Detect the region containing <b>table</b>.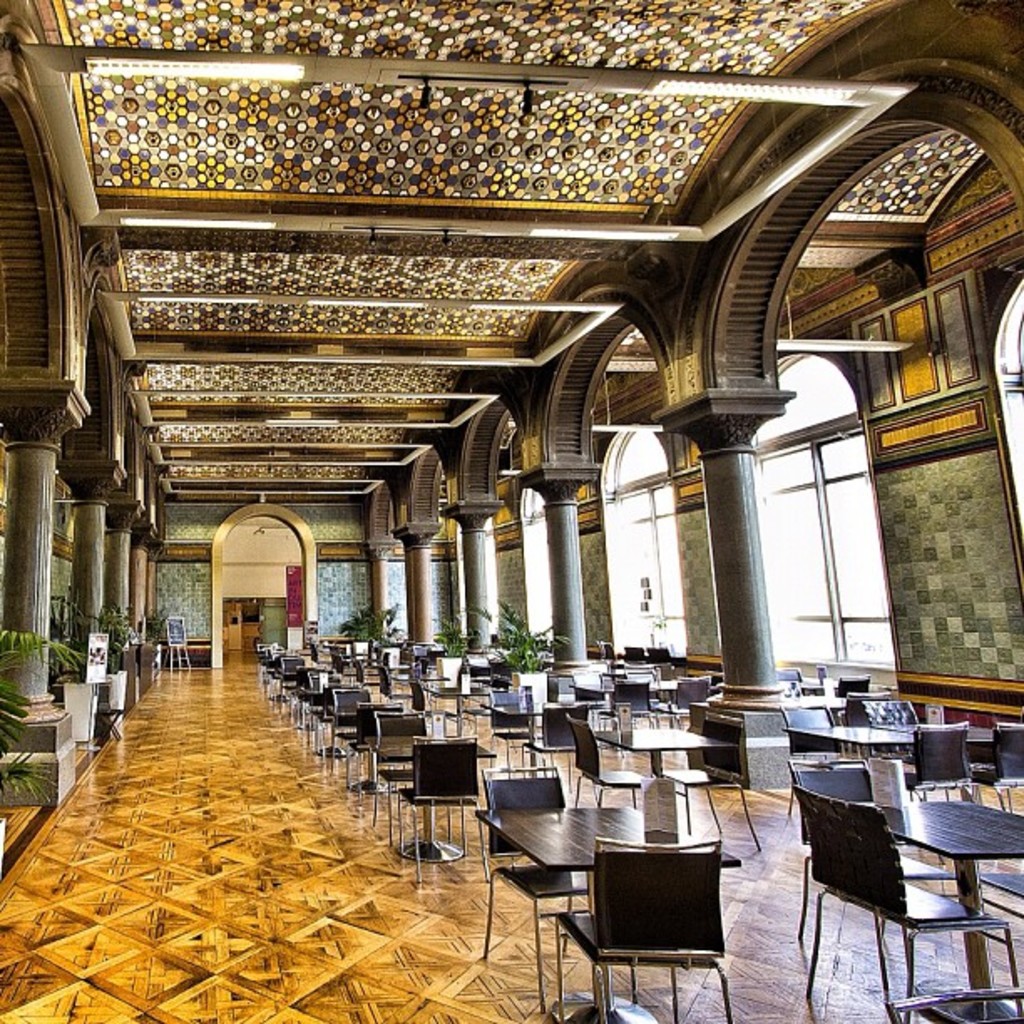
BBox(569, 676, 622, 708).
